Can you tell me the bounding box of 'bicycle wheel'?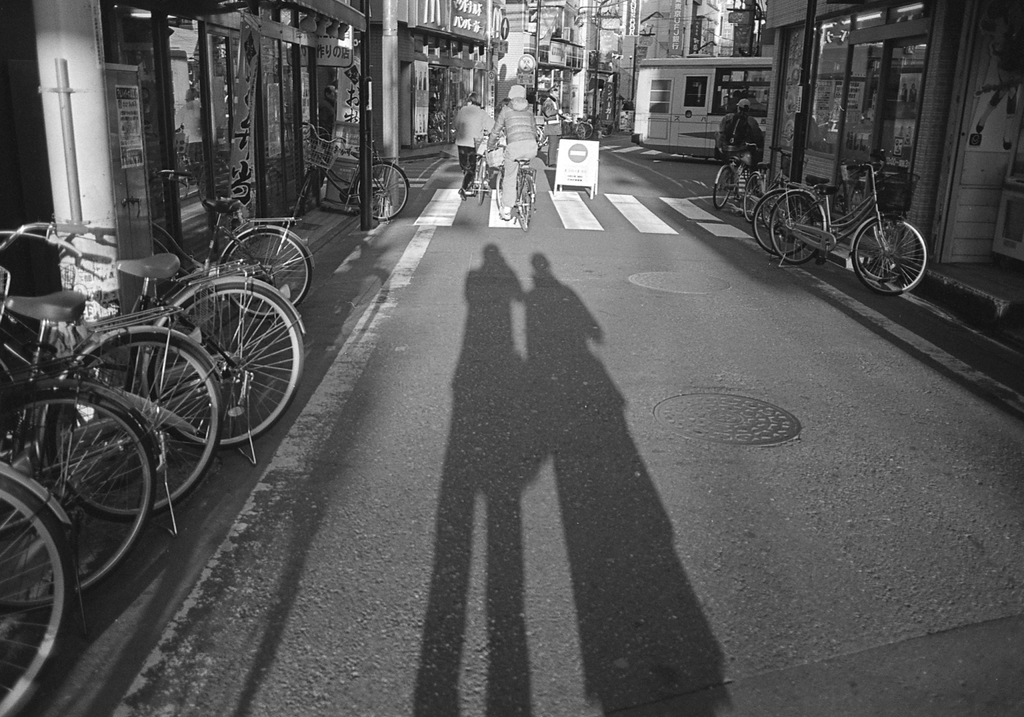
515/170/535/232.
